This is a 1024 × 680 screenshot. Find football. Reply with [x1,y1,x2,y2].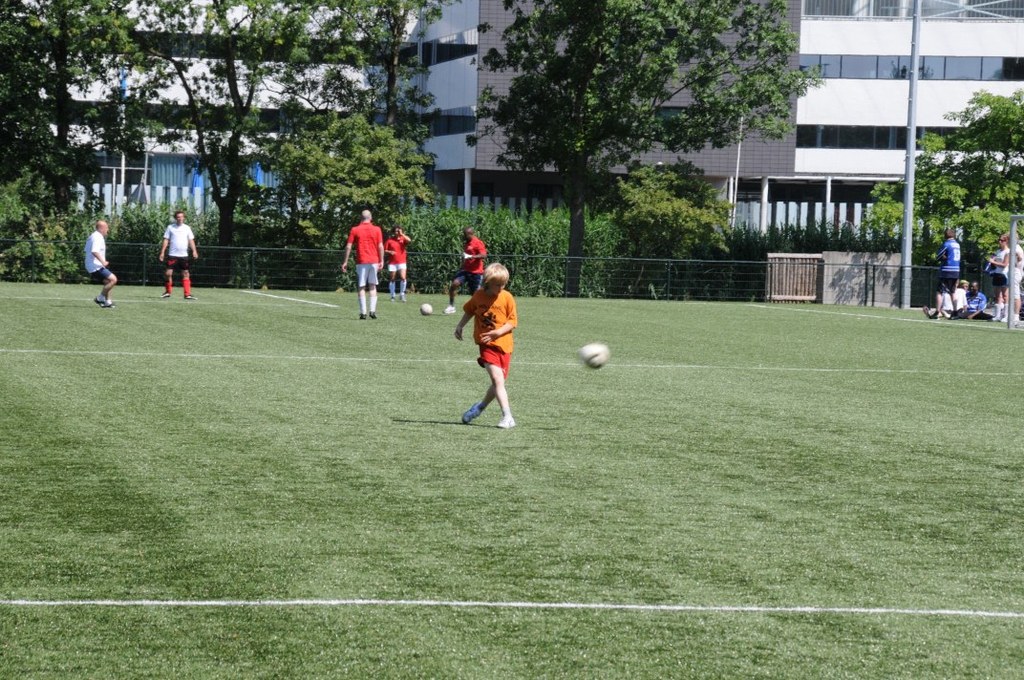
[418,300,436,316].
